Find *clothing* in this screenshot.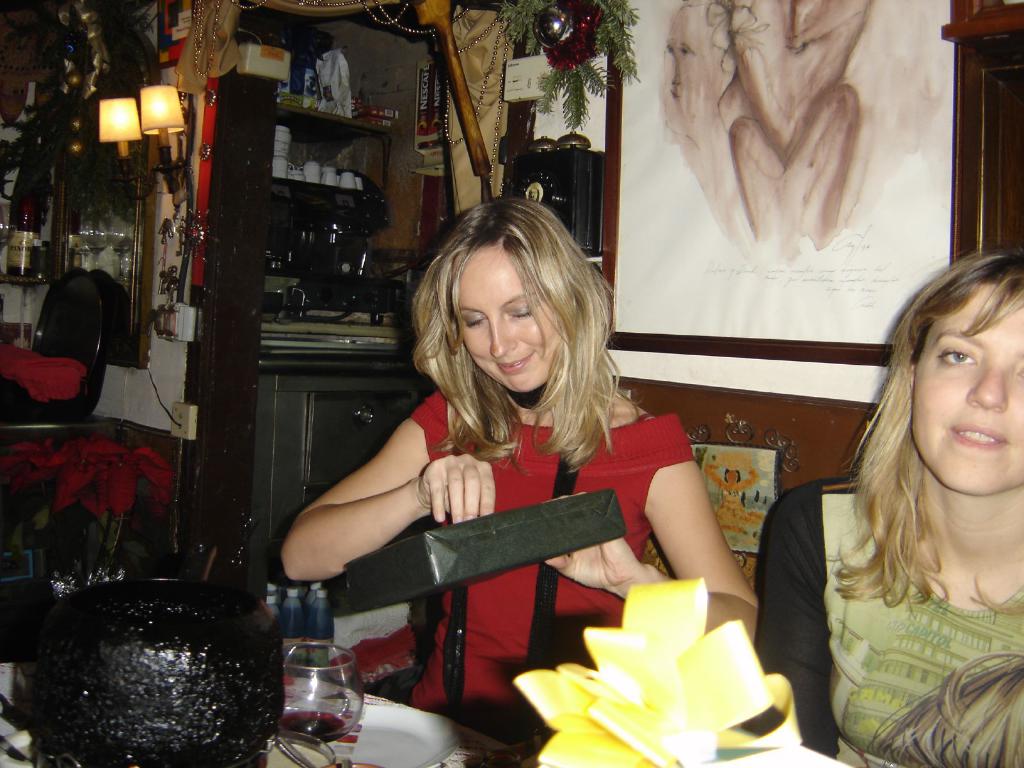
The bounding box for *clothing* is region(316, 385, 714, 741).
